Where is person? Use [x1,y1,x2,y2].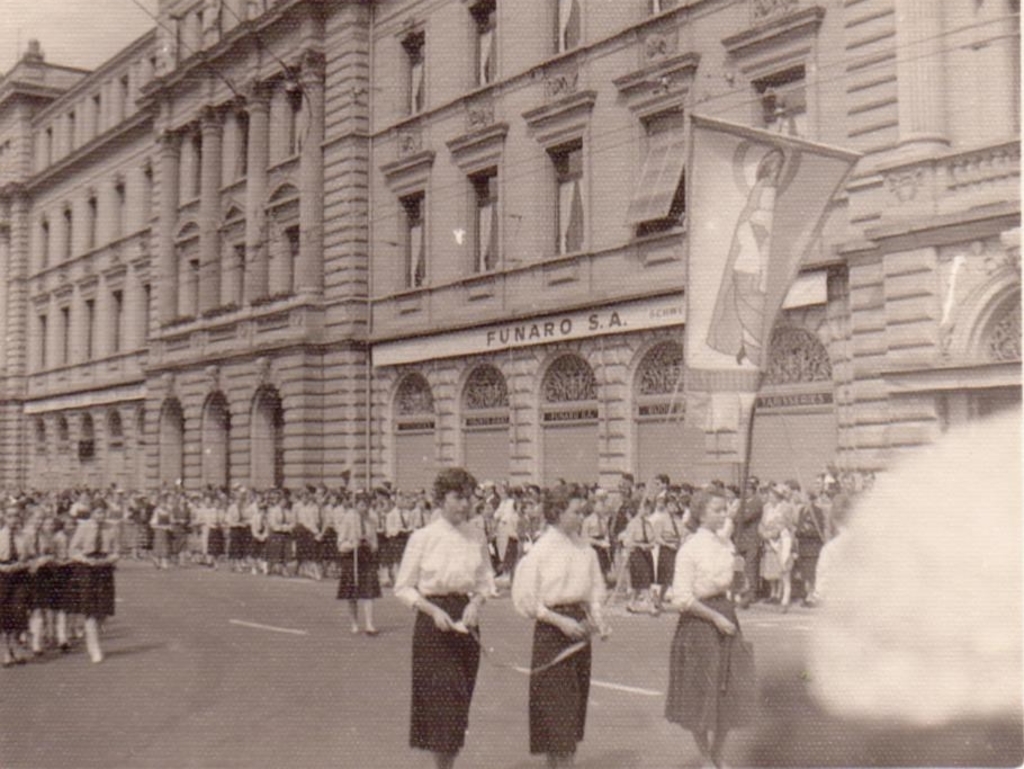
[26,516,53,644].
